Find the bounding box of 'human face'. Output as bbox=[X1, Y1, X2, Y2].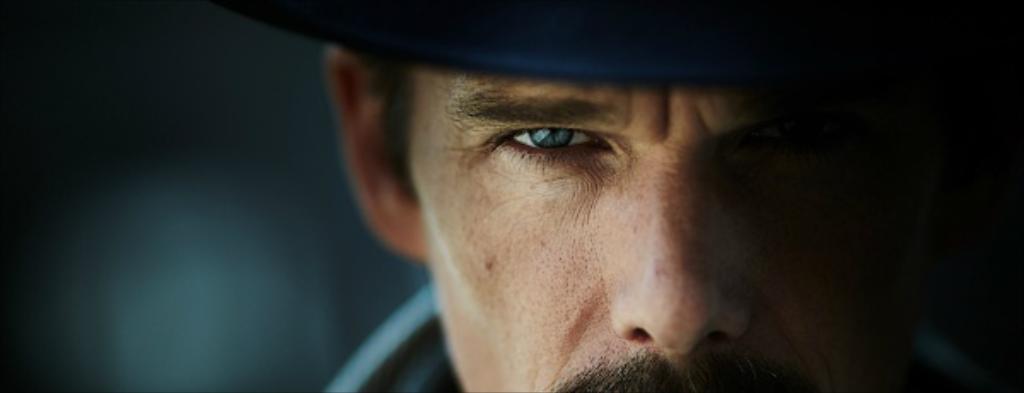
bbox=[413, 41, 860, 392].
